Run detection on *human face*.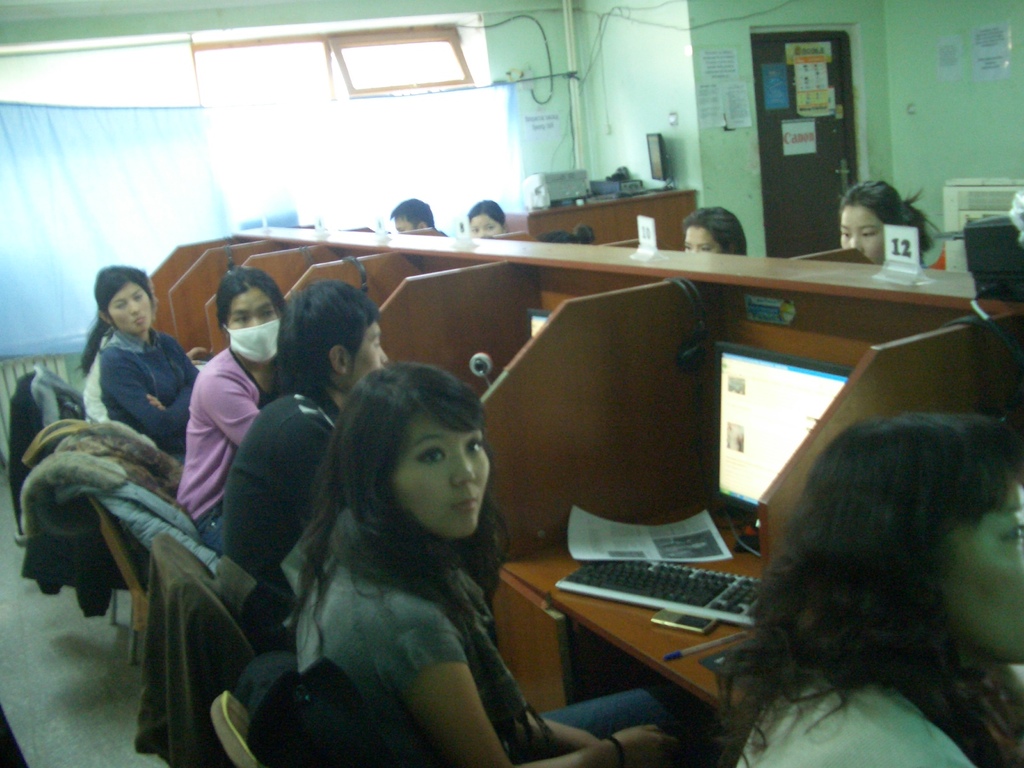
Result: box(943, 474, 1023, 664).
